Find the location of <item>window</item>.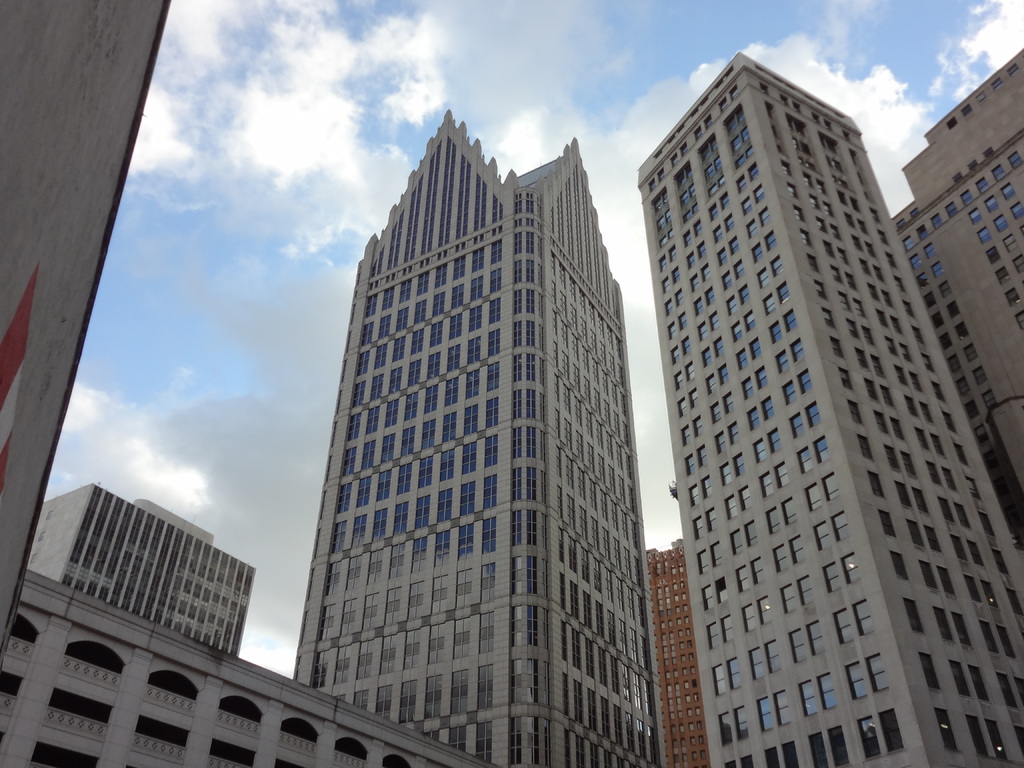
Location: [710,169,715,189].
